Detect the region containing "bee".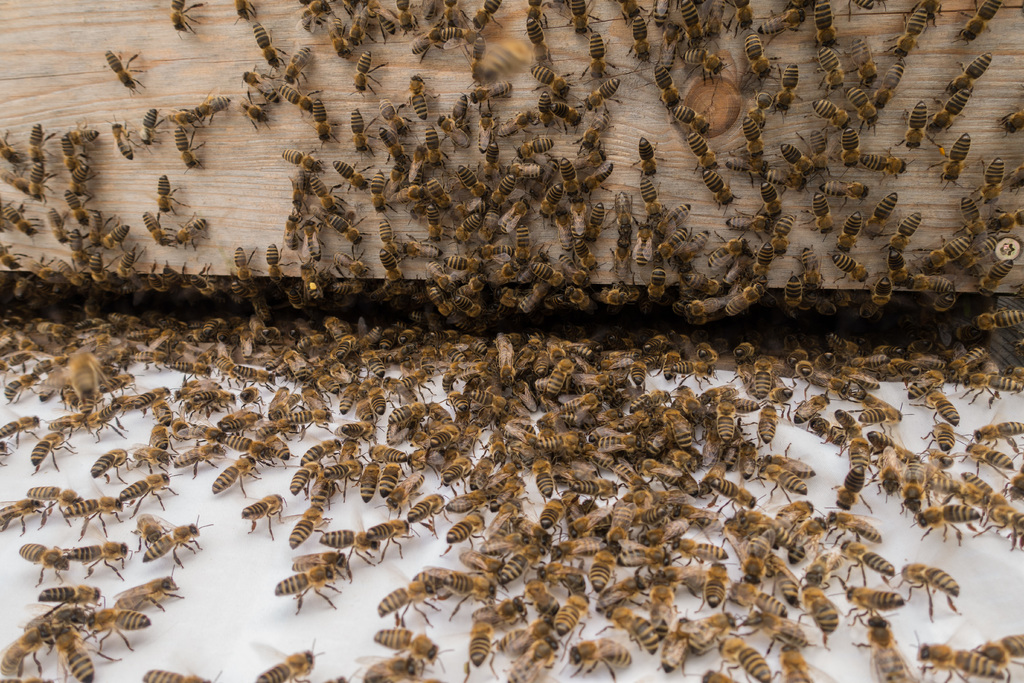
box(572, 143, 609, 174).
